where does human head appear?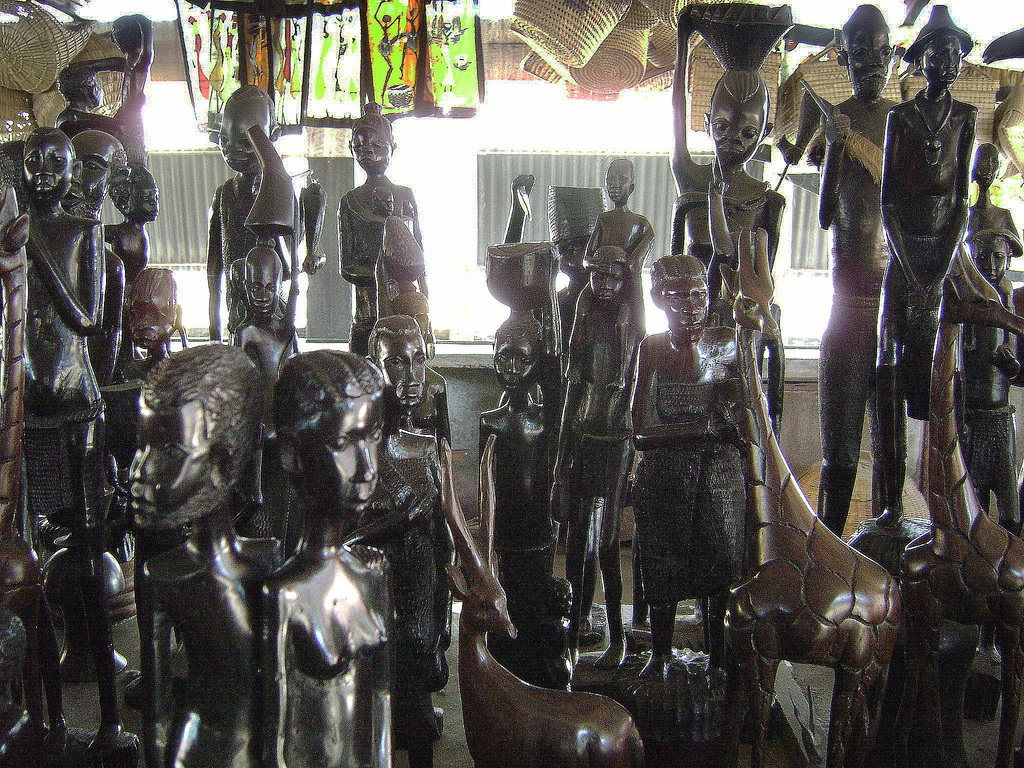
Appears at detection(218, 84, 280, 177).
